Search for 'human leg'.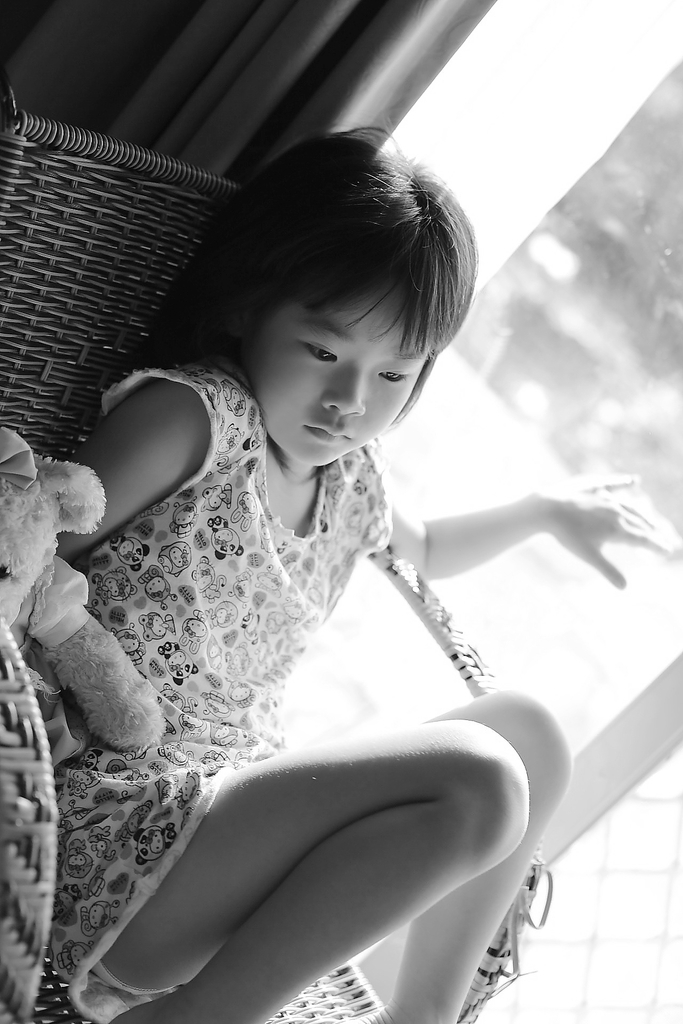
Found at l=99, t=717, r=530, b=1023.
